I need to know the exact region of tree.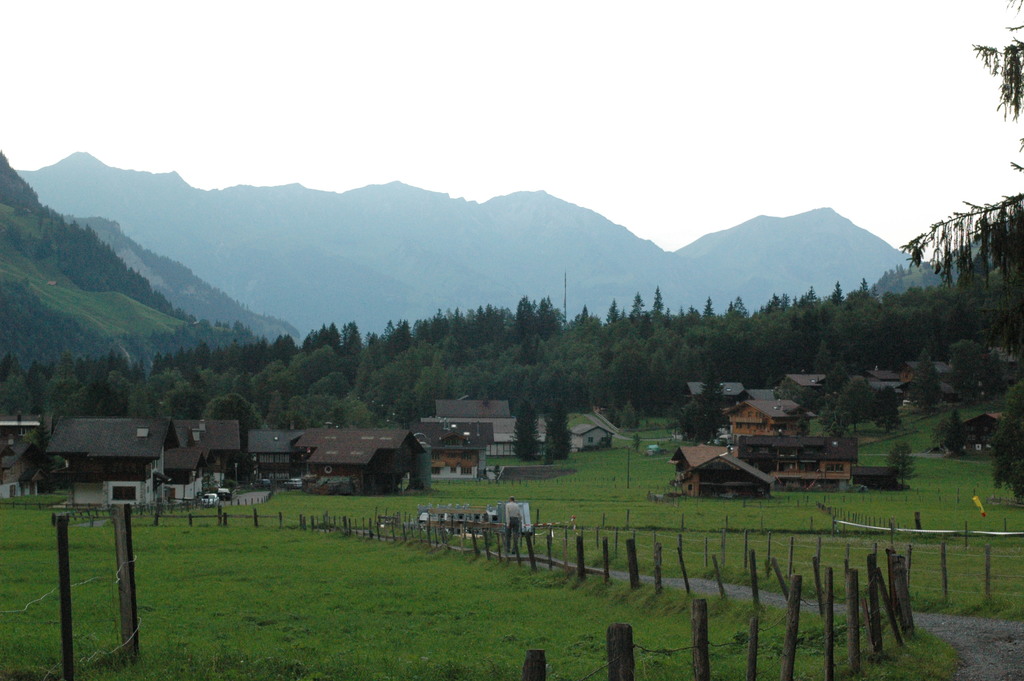
Region: (left=991, top=381, right=1023, bottom=504).
